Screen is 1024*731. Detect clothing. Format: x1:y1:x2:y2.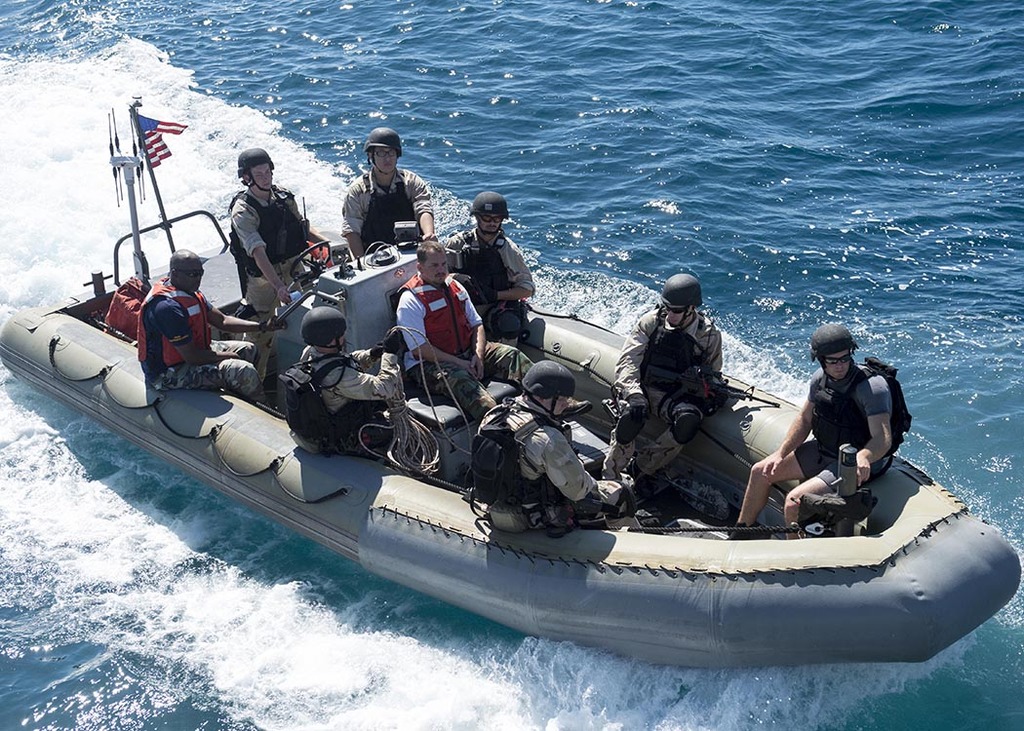
137:272:267:393.
